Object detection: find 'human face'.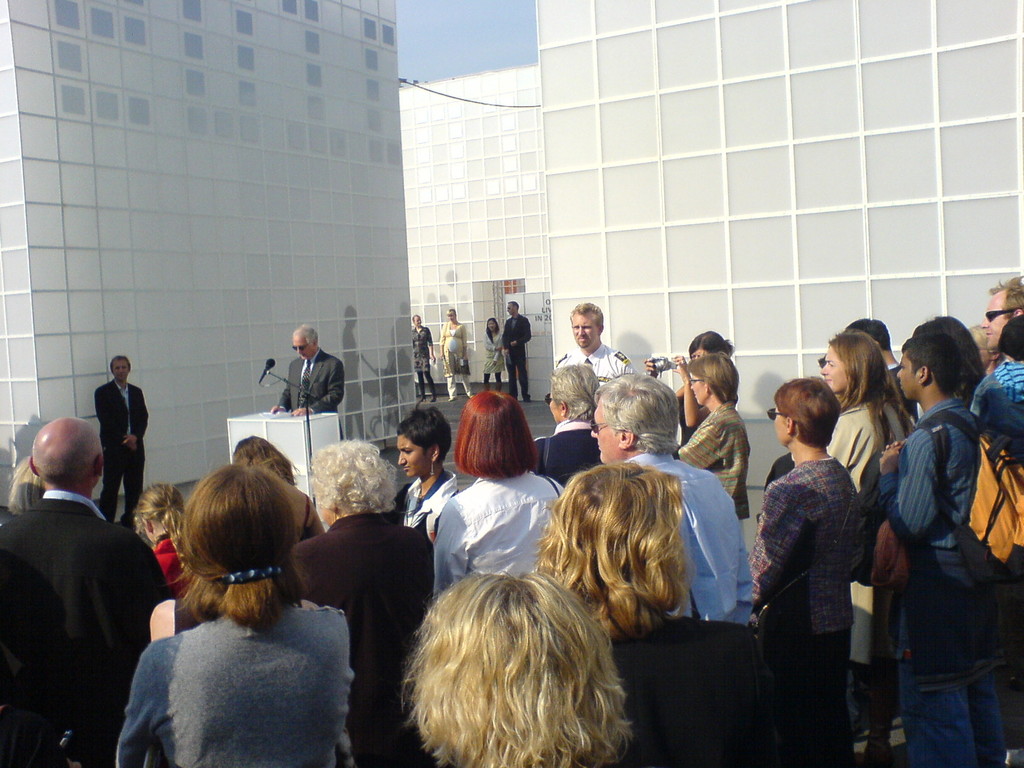
locate(569, 312, 596, 347).
